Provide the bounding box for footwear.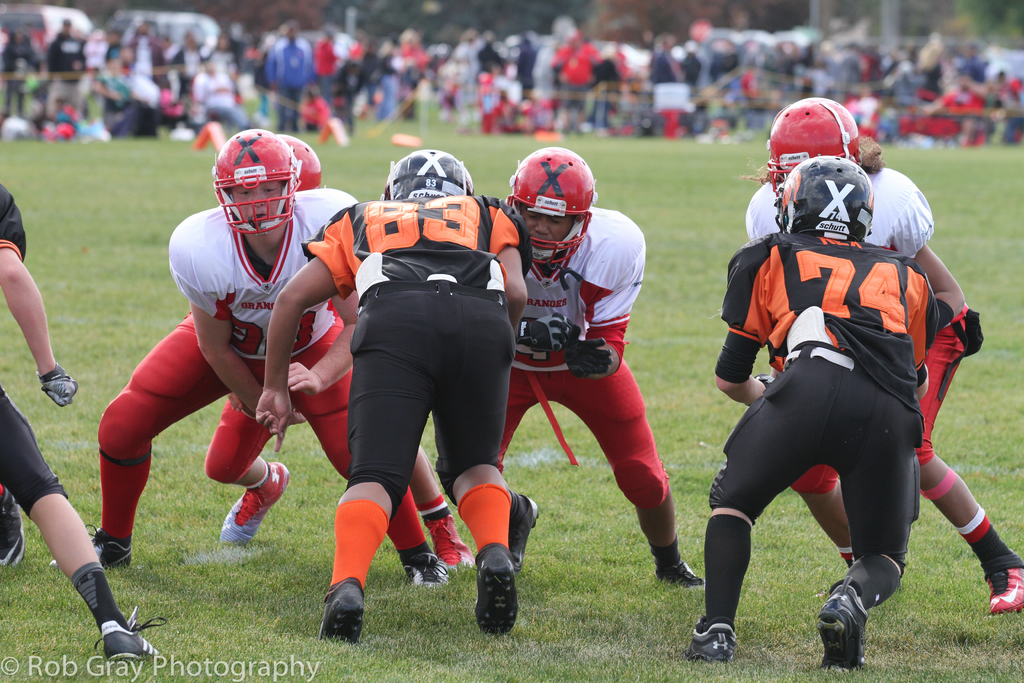
[left=407, top=551, right=449, bottom=593].
